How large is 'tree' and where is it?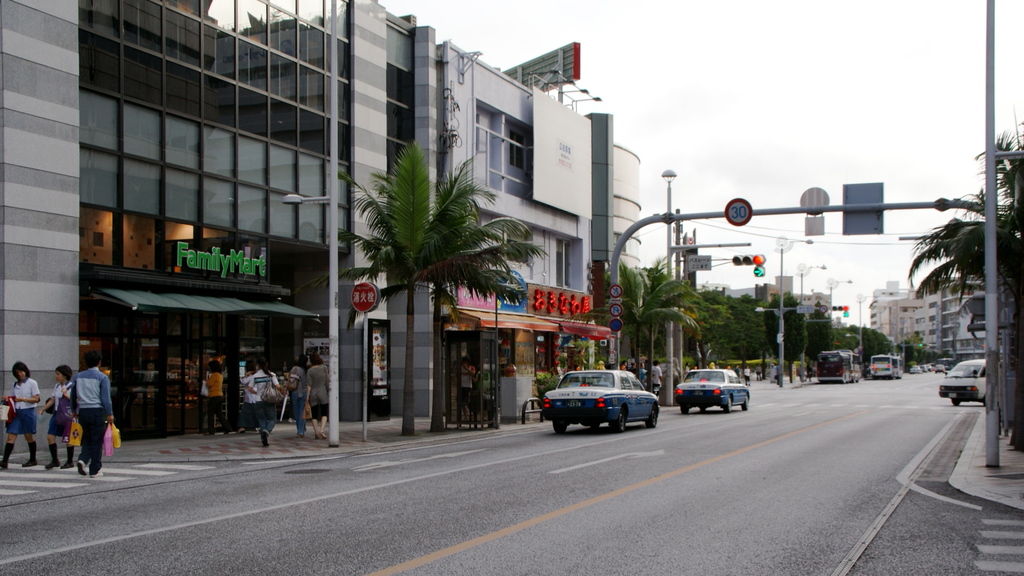
Bounding box: 902 326 937 370.
